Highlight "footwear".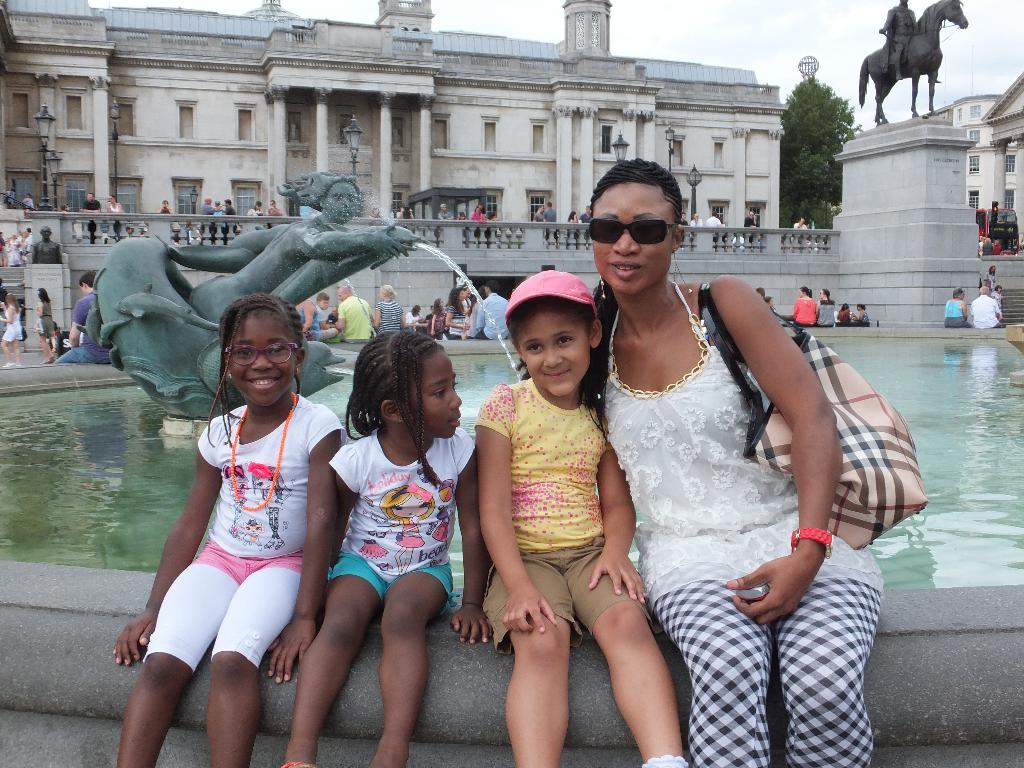
Highlighted region: 17,364,20,367.
